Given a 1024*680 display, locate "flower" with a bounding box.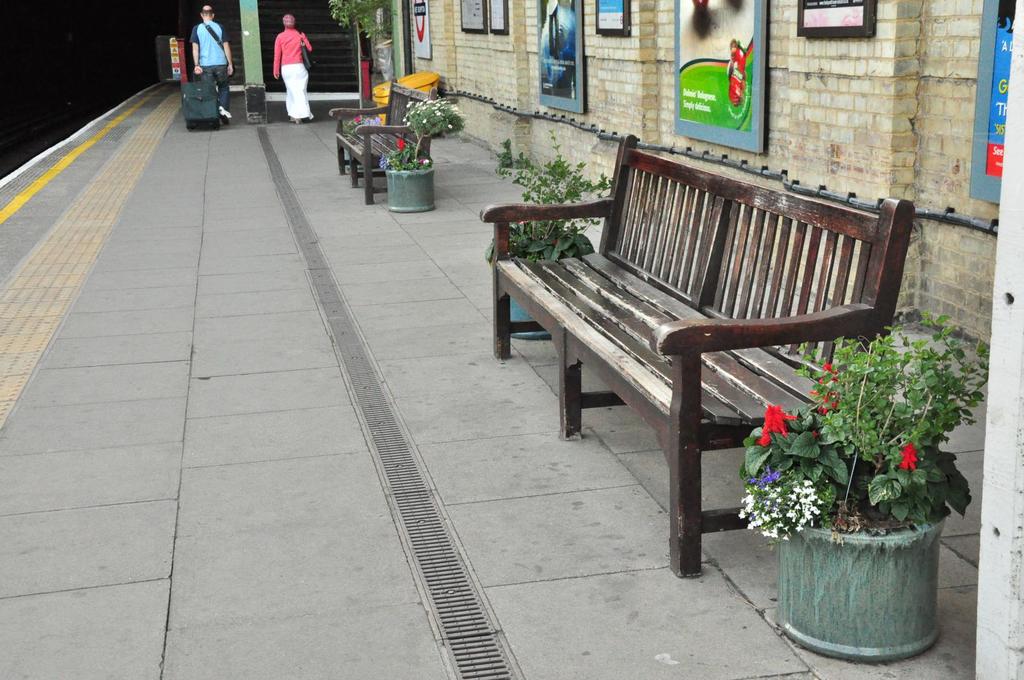
Located: region(900, 448, 917, 471).
